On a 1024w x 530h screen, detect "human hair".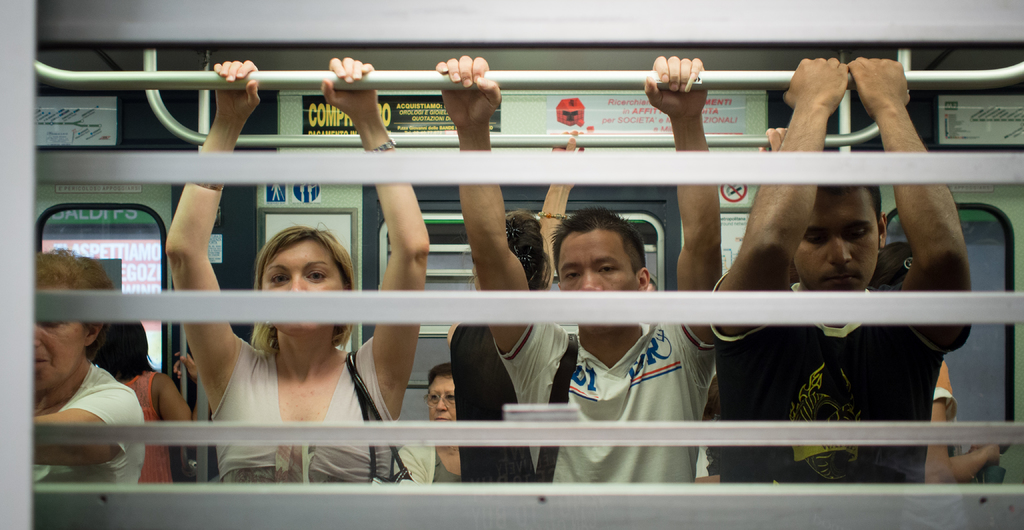
<bbox>247, 226, 364, 357</bbox>.
